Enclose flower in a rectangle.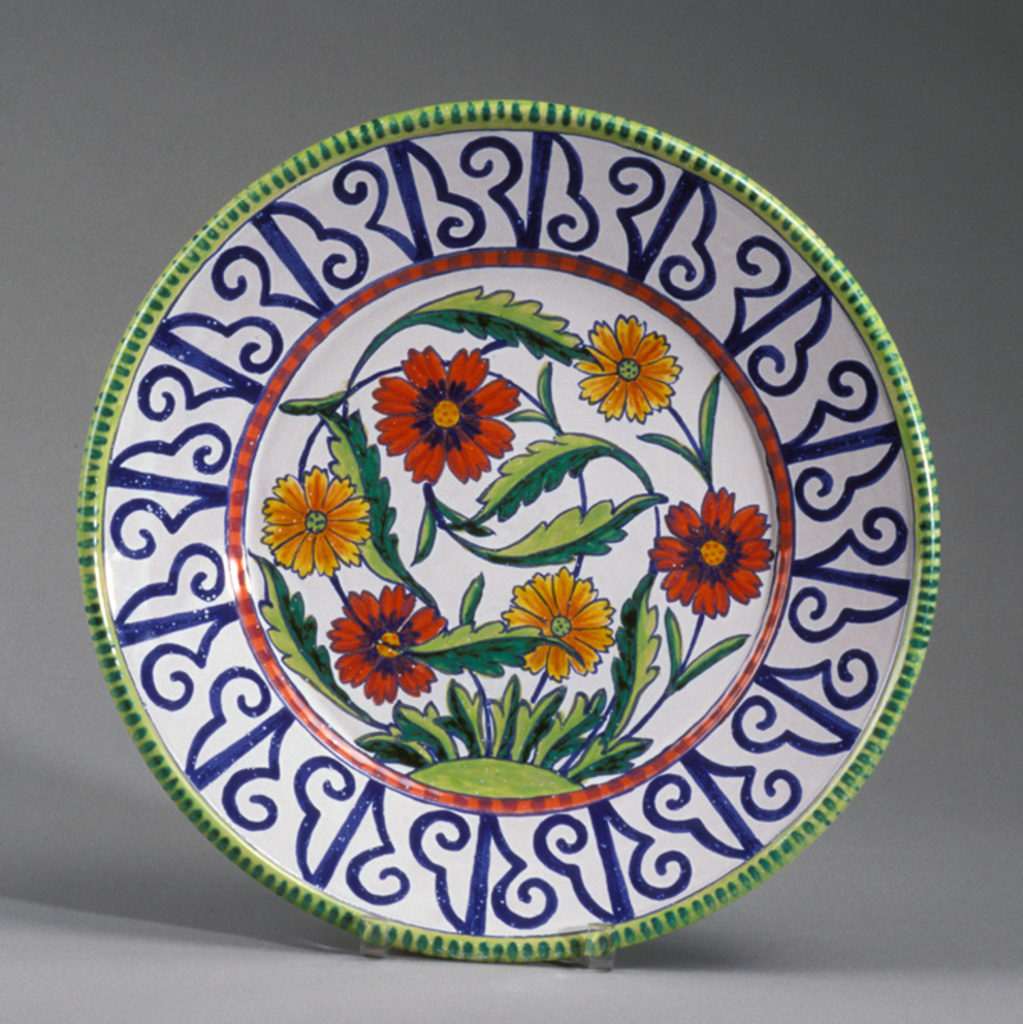
locate(260, 463, 375, 580).
